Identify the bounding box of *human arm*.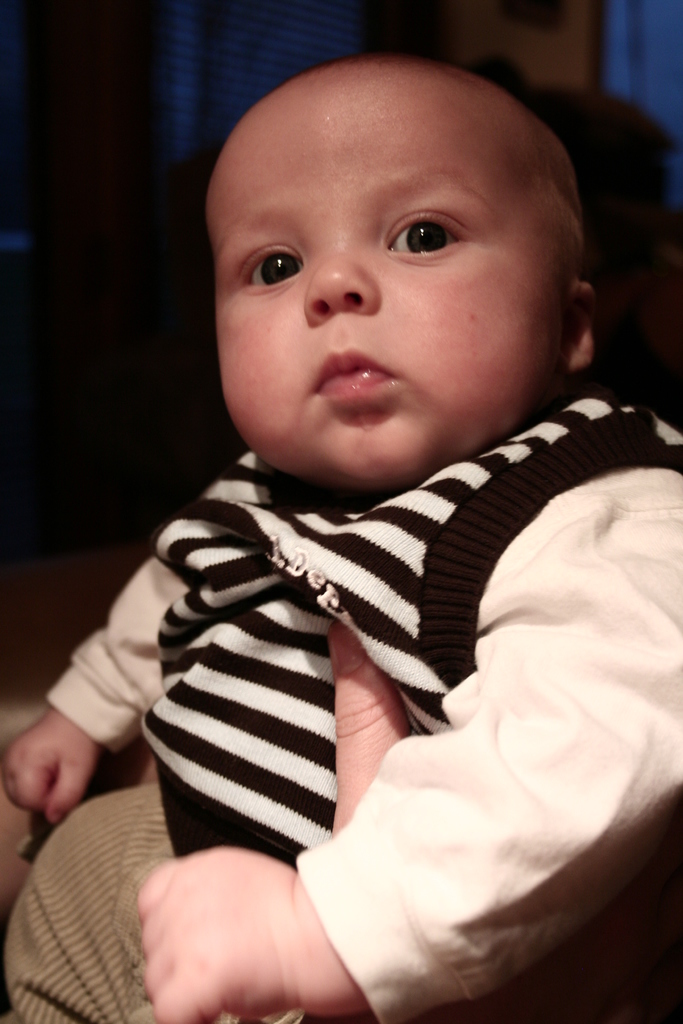
(x1=317, y1=602, x2=439, y2=838).
